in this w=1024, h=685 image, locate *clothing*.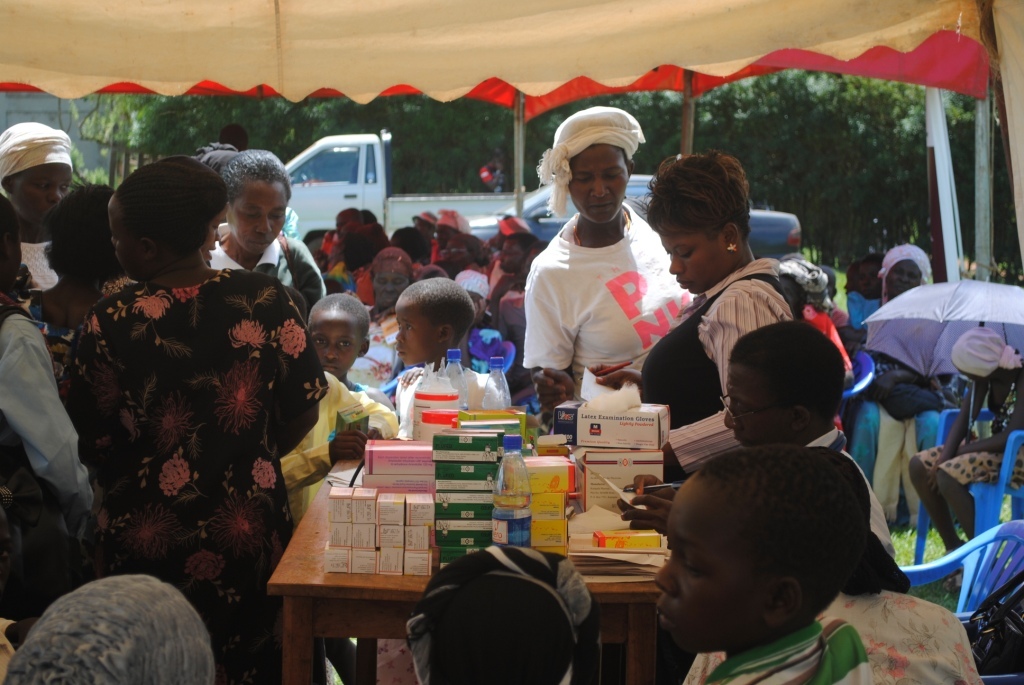
Bounding box: select_region(913, 381, 1023, 483).
